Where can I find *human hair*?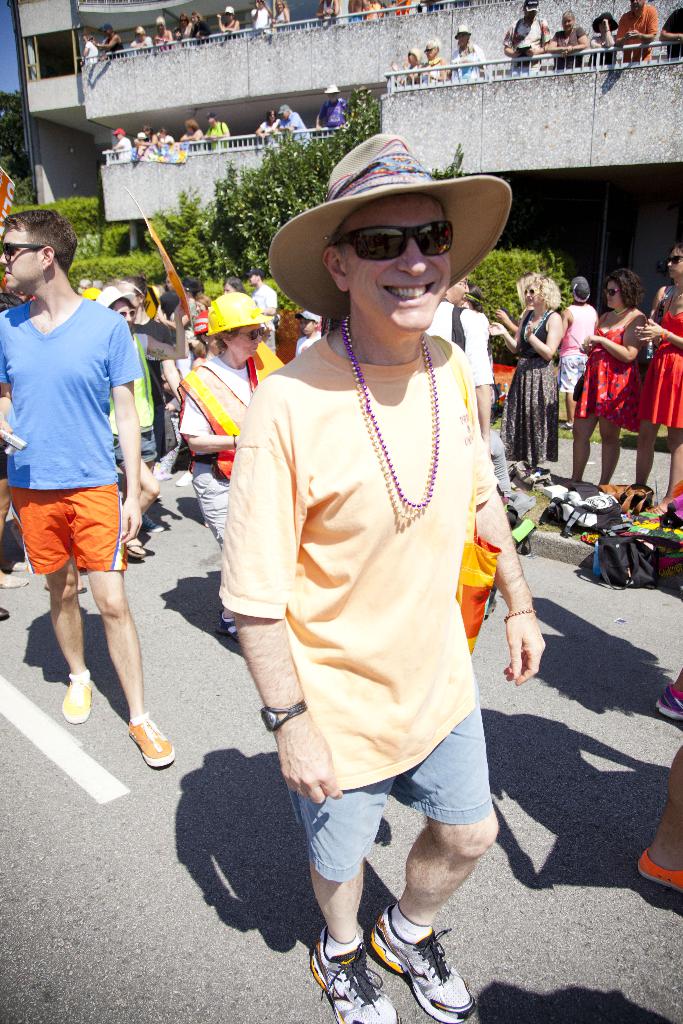
You can find it at <region>193, 293, 210, 308</region>.
